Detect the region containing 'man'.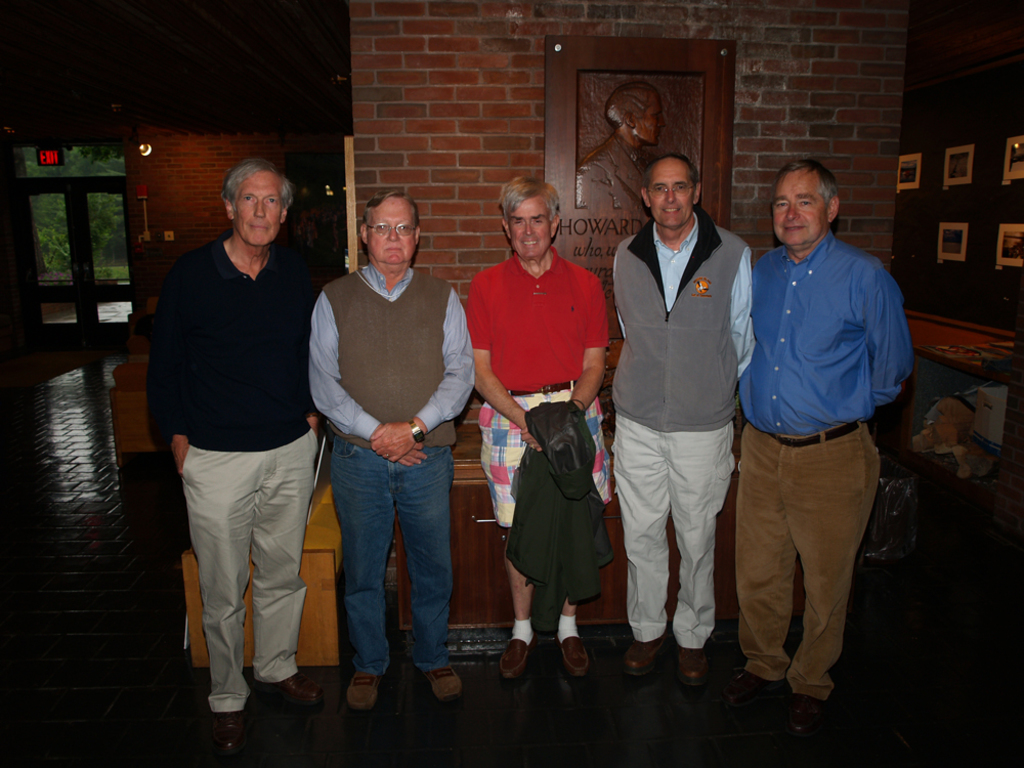
<box>739,157,913,742</box>.
